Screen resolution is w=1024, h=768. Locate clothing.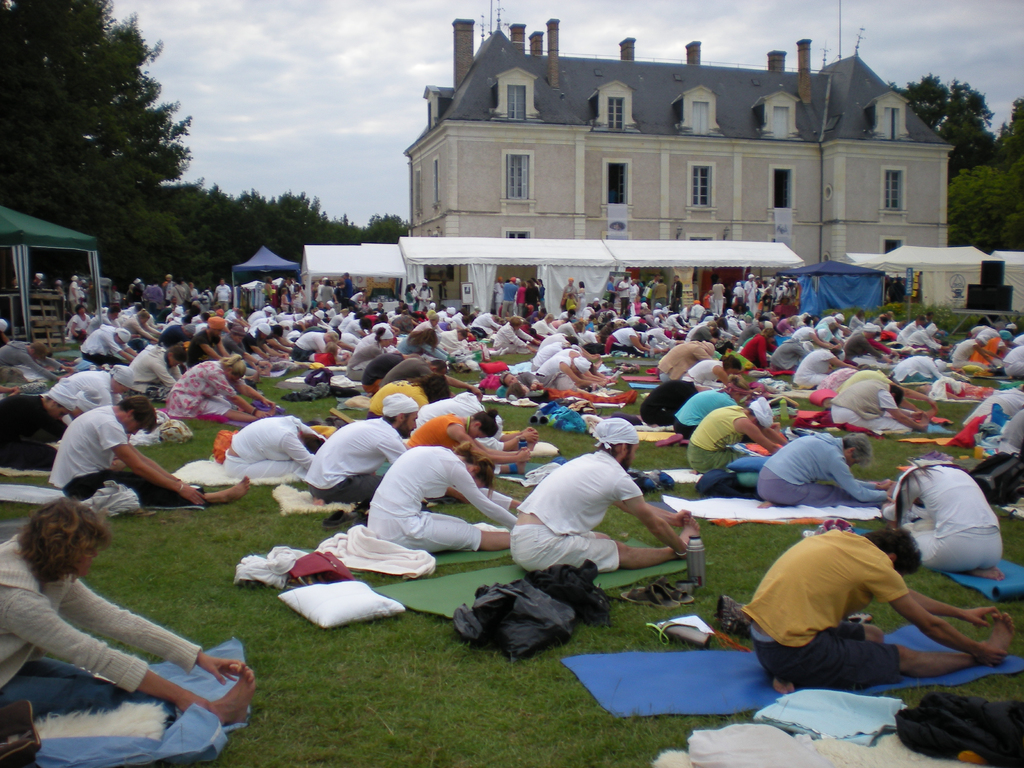
<bbox>688, 307, 705, 330</bbox>.
